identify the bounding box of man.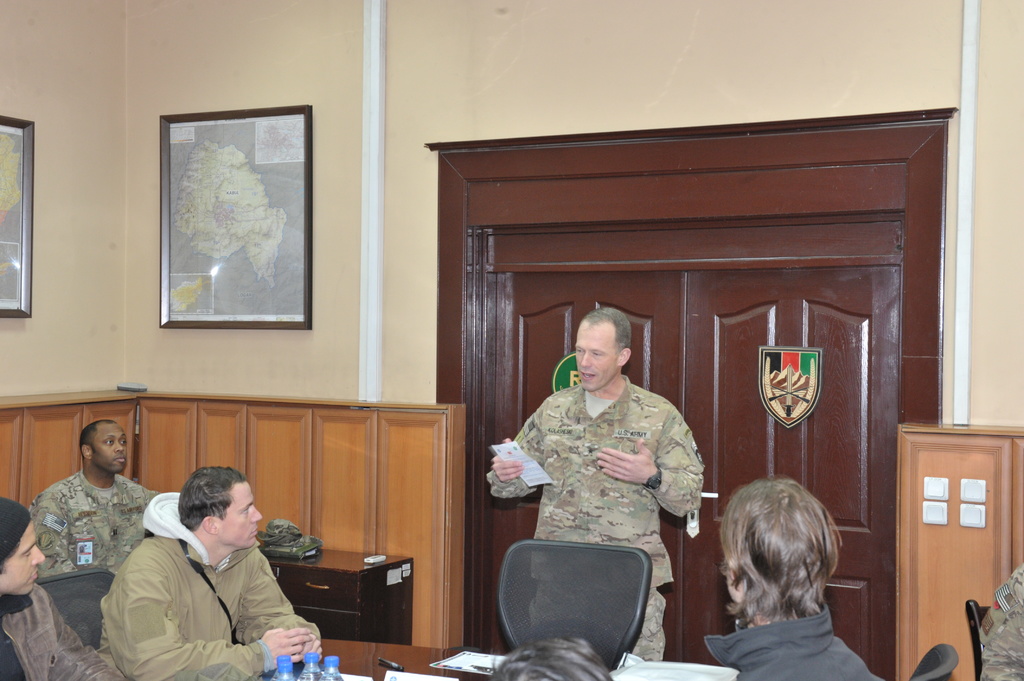
box=[0, 501, 124, 680].
